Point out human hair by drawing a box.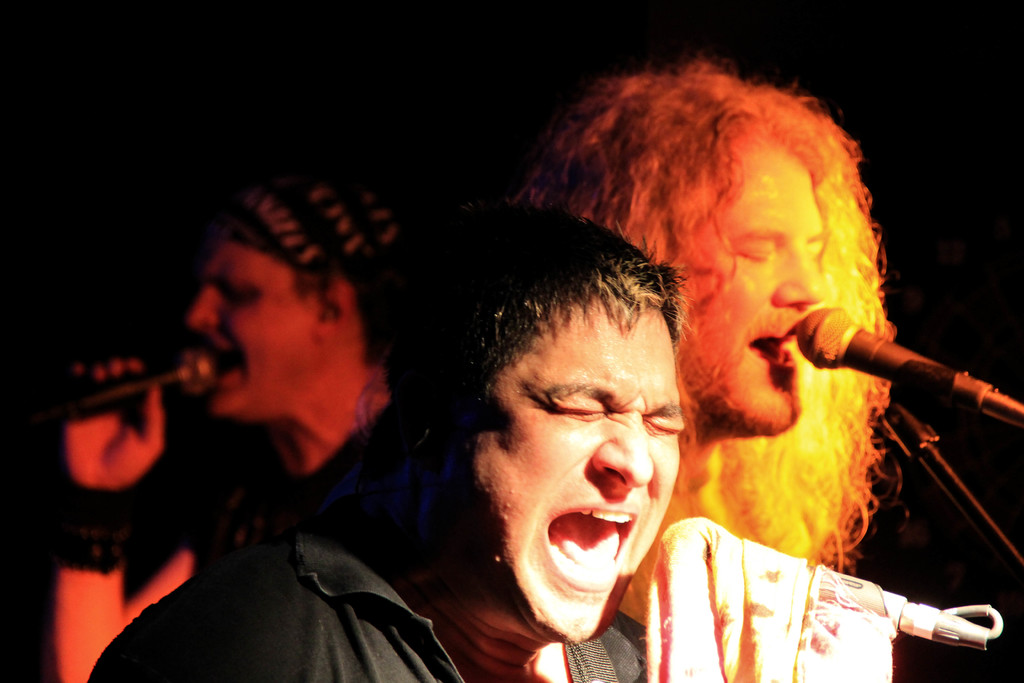
(421, 206, 686, 446).
